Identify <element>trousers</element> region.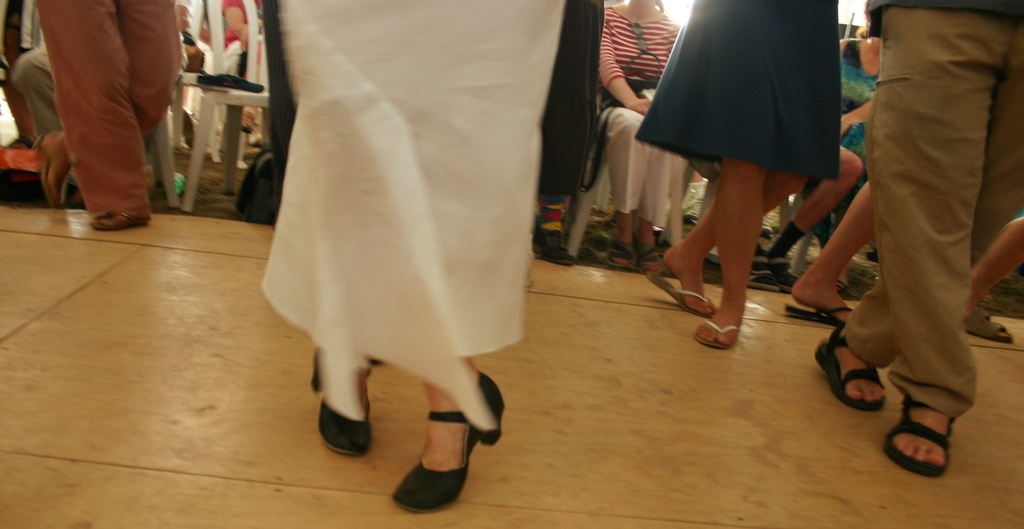
Region: x1=840 y1=4 x2=1023 y2=407.
